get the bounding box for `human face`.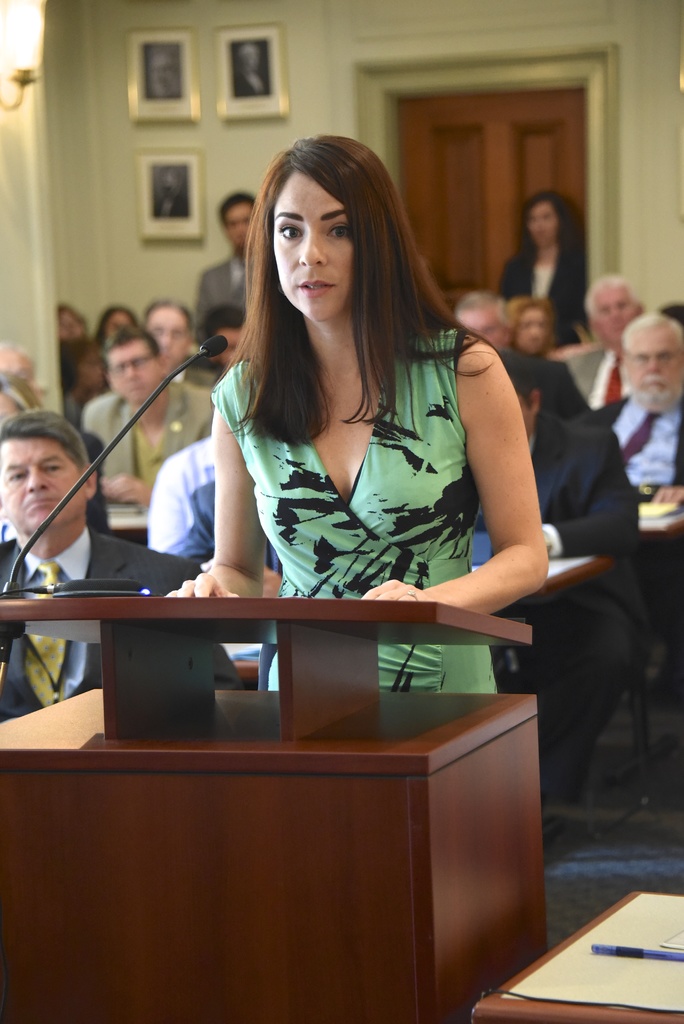
x1=593 y1=279 x2=631 y2=349.
